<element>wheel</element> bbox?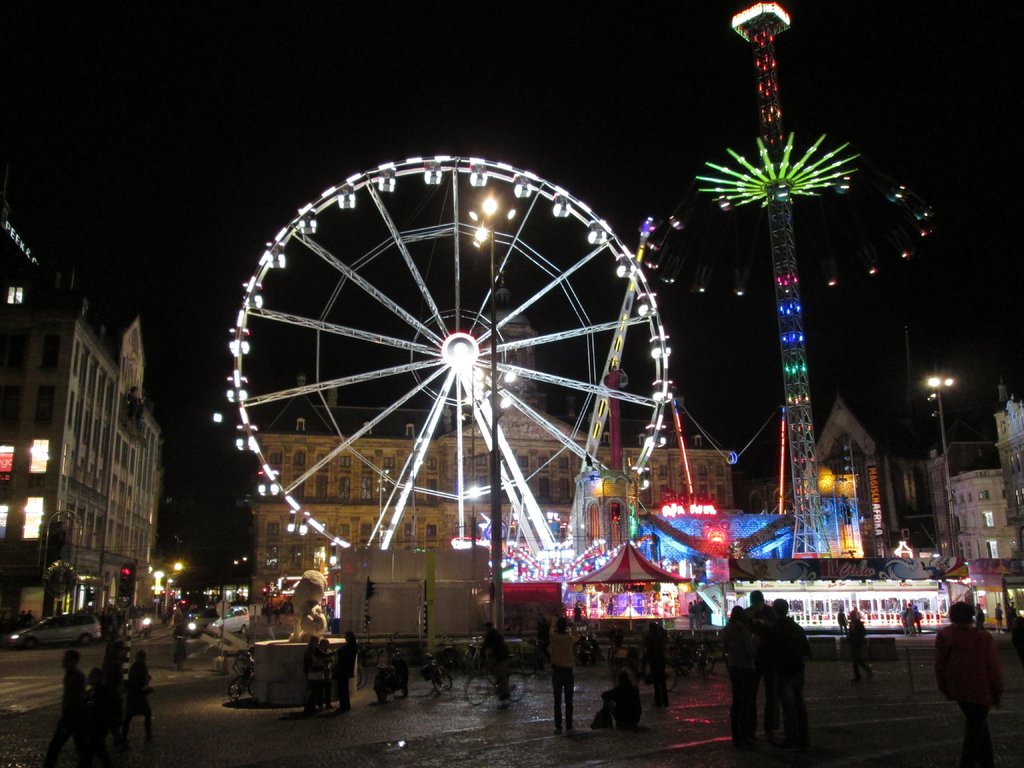
bbox=(236, 657, 251, 675)
